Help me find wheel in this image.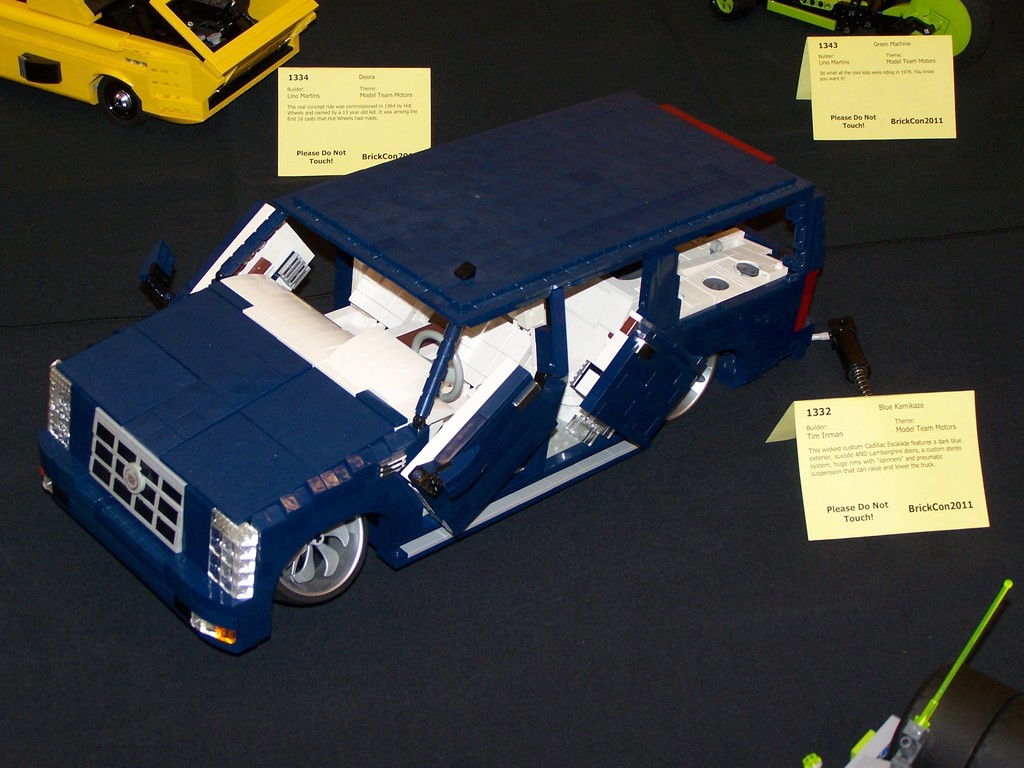
Found it: 101,76,145,124.
